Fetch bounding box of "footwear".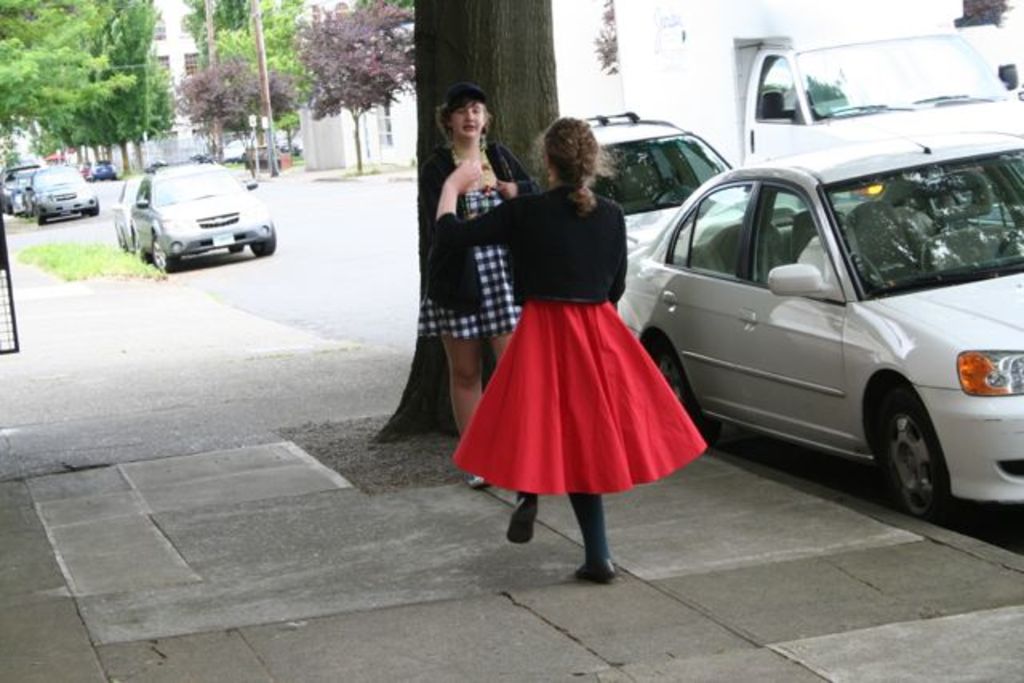
Bbox: [507,491,536,542].
